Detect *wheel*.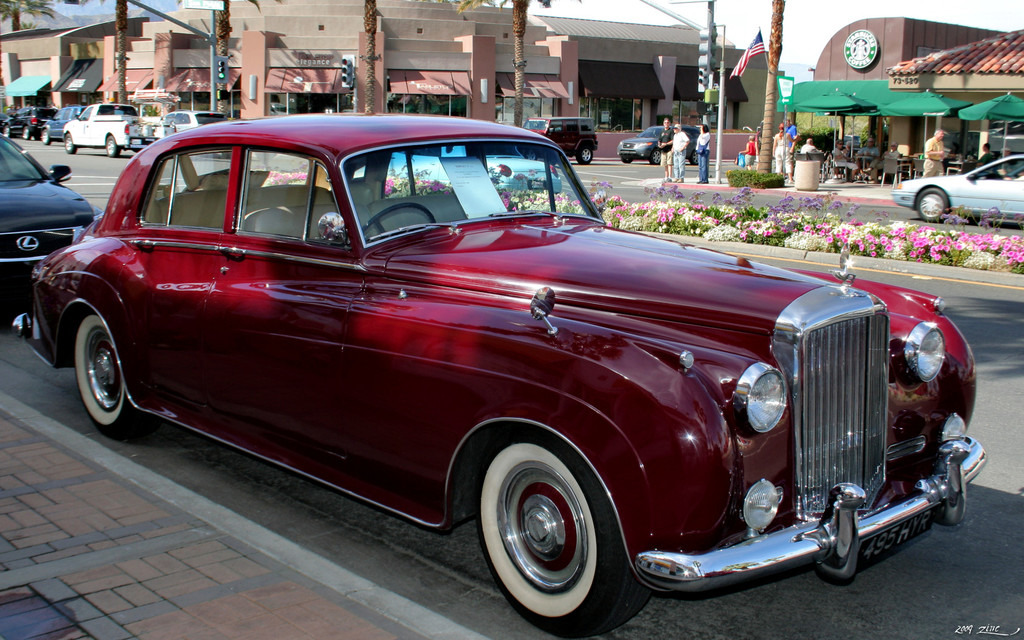
Detected at BBox(579, 150, 593, 165).
